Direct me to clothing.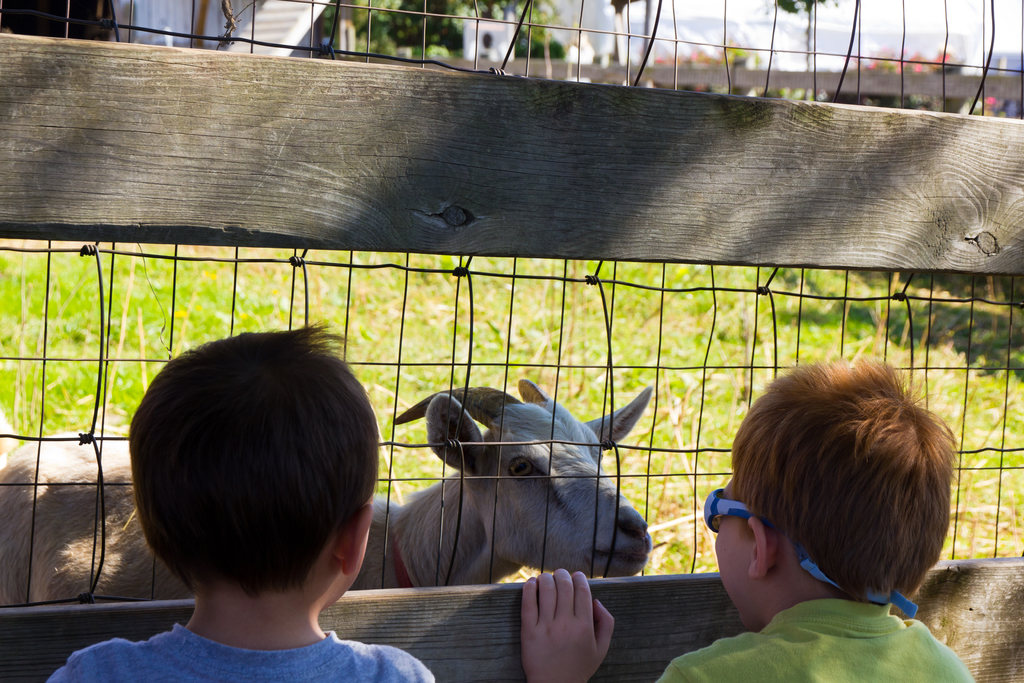
Direction: (655, 599, 983, 682).
